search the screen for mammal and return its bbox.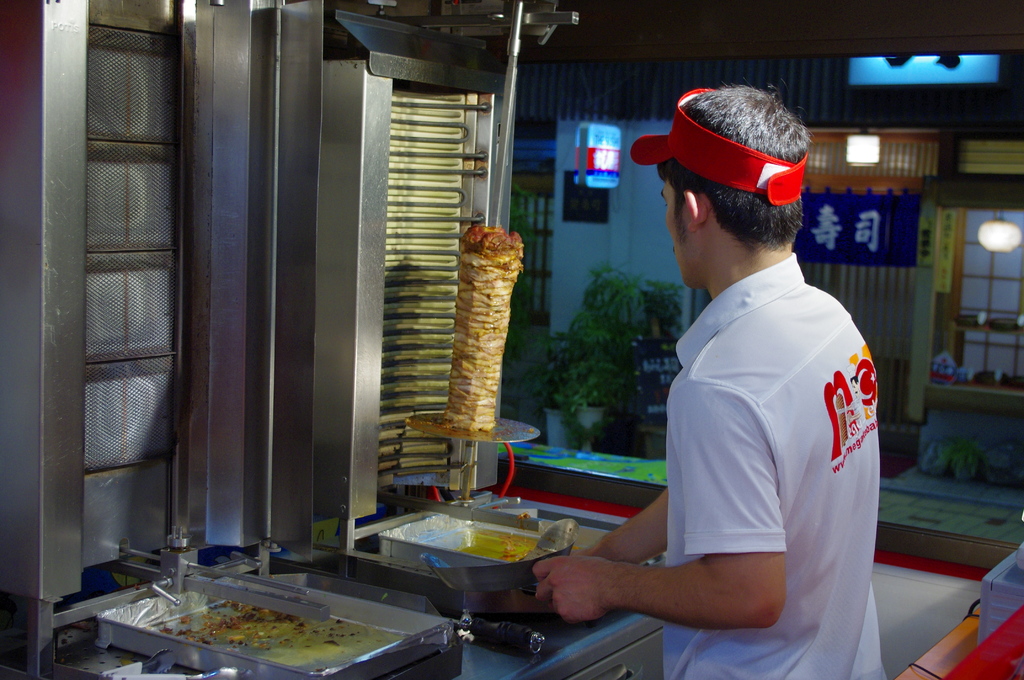
Found: left=606, top=124, right=900, bottom=679.
